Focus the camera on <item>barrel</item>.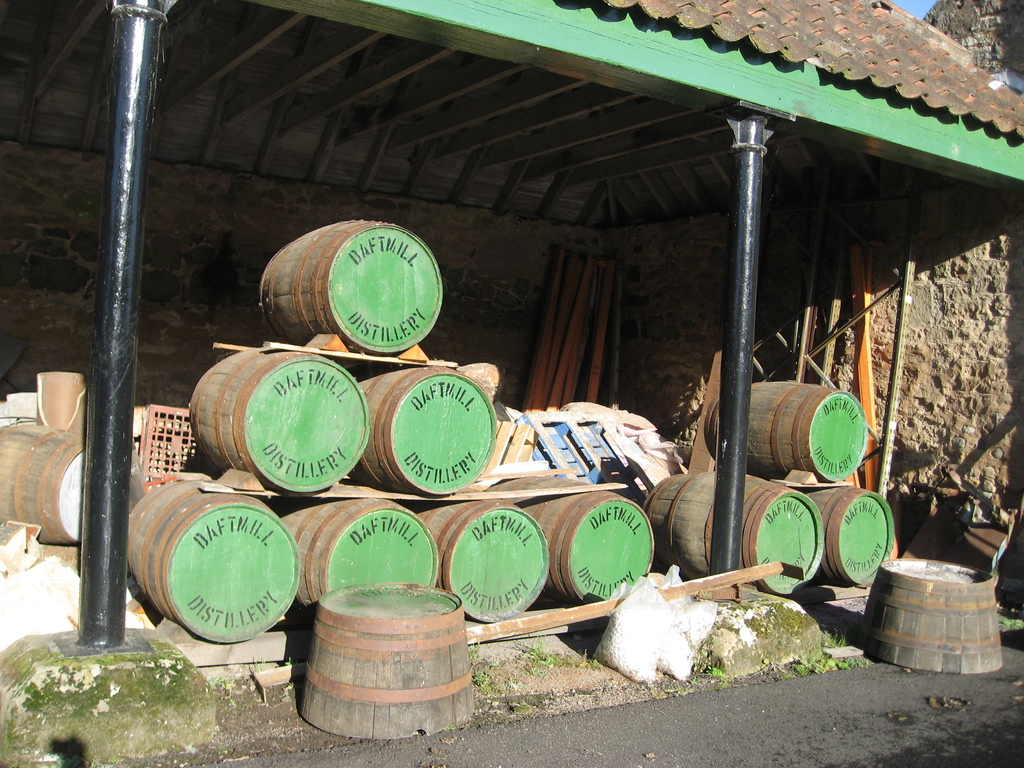
Focus region: 126, 474, 300, 640.
